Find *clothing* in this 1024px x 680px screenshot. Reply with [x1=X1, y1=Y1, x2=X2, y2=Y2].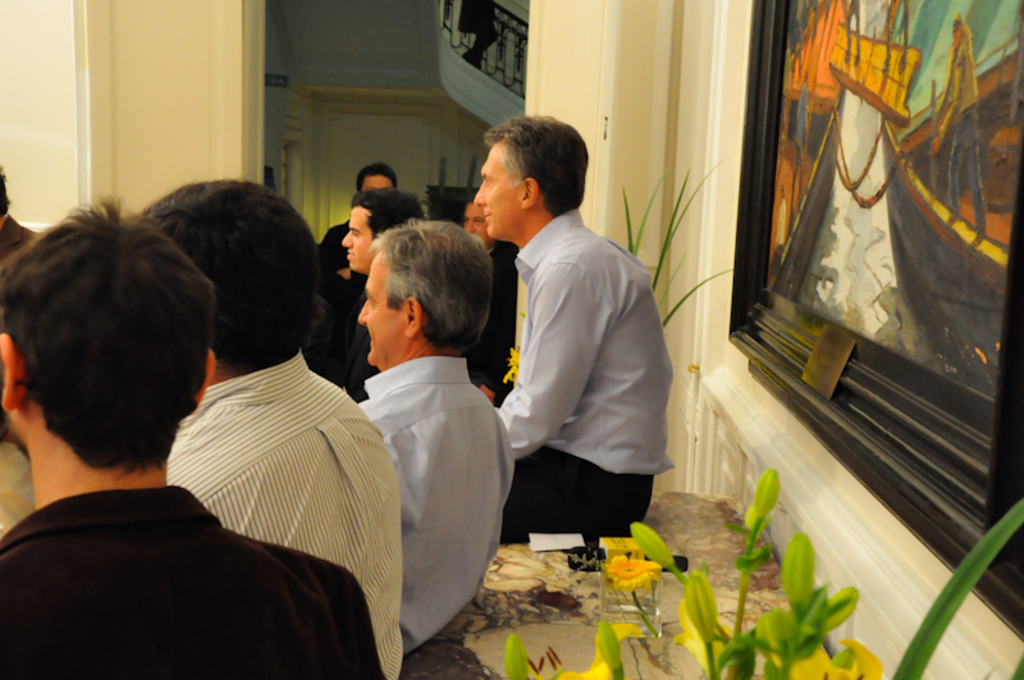
[x1=0, y1=207, x2=49, y2=265].
